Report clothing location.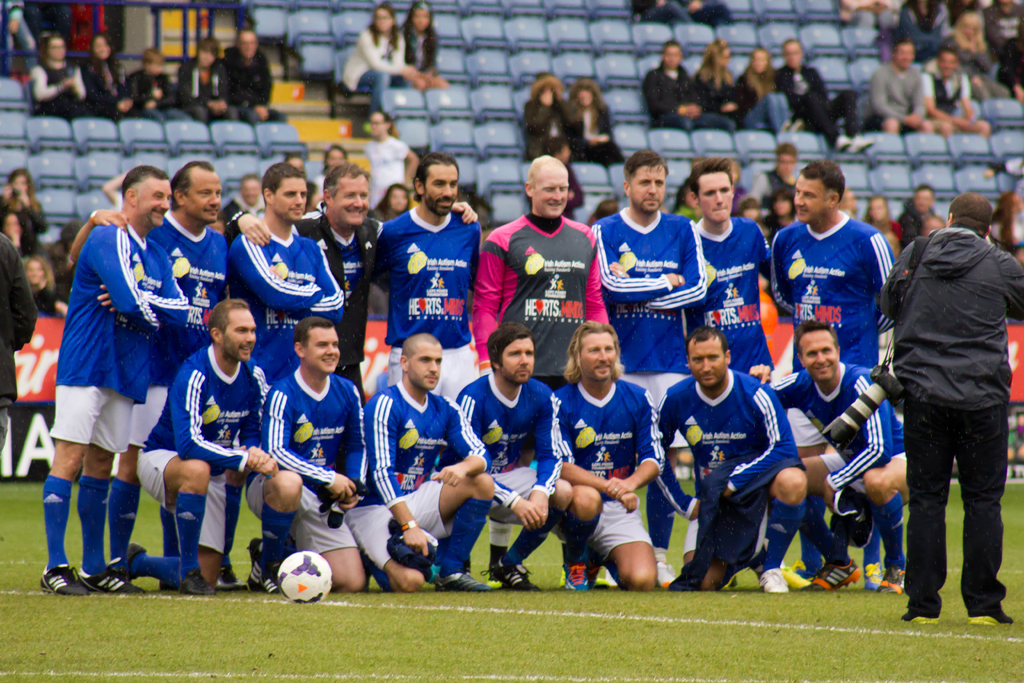
Report: x1=401 y1=19 x2=439 y2=73.
